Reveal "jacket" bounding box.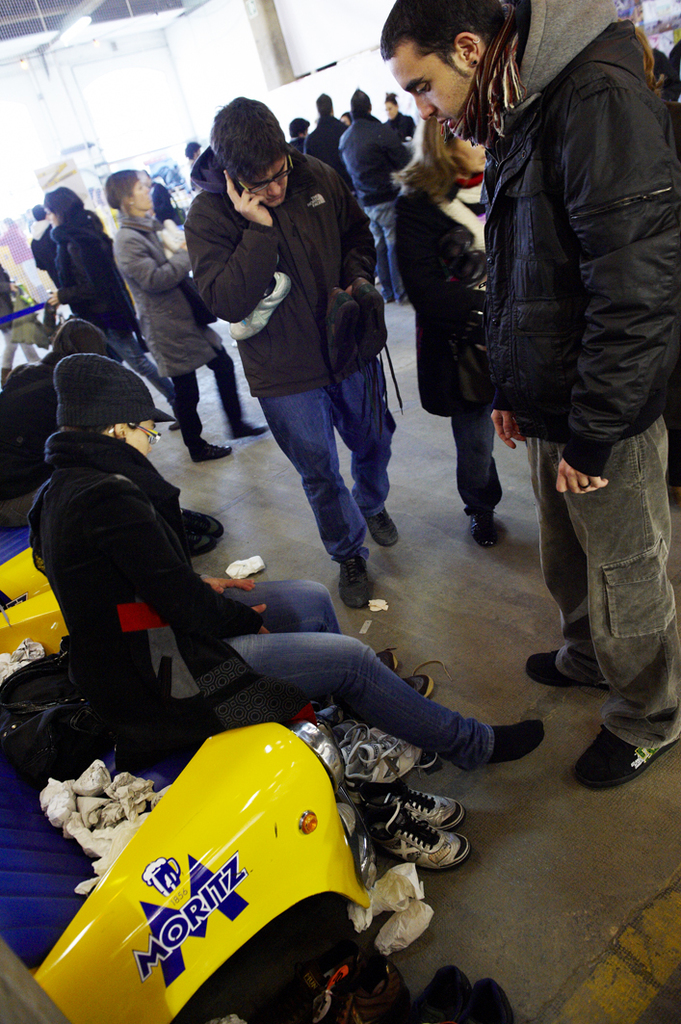
Revealed: [55,214,136,341].
